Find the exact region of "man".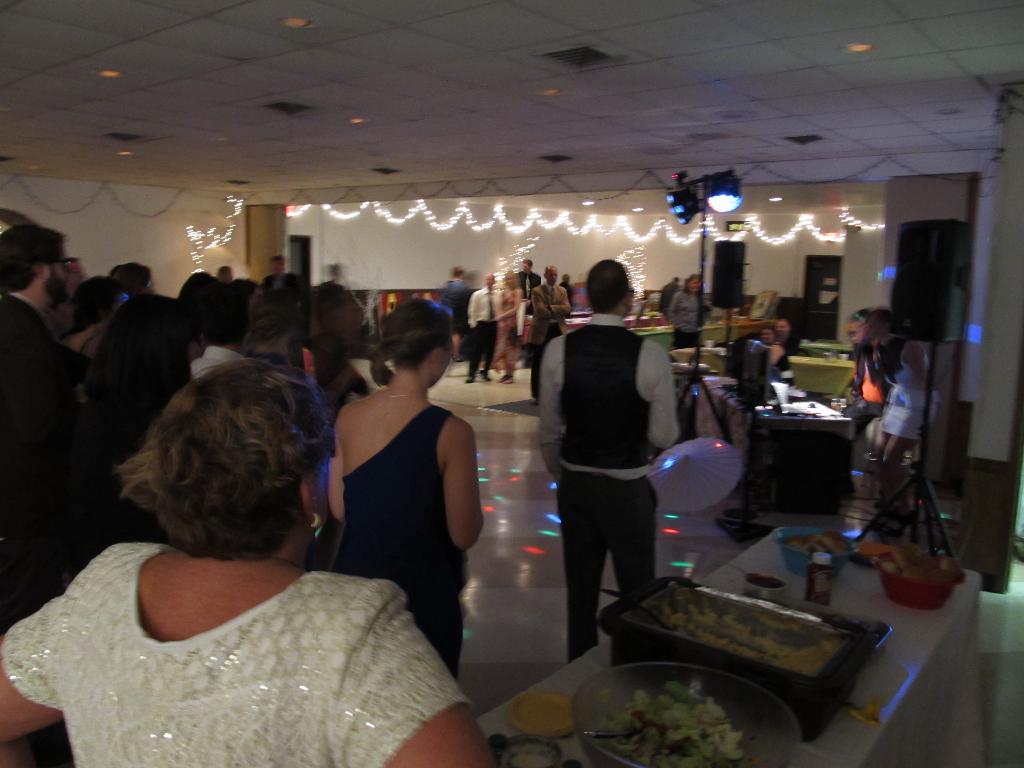
Exact region: Rect(70, 256, 89, 286).
